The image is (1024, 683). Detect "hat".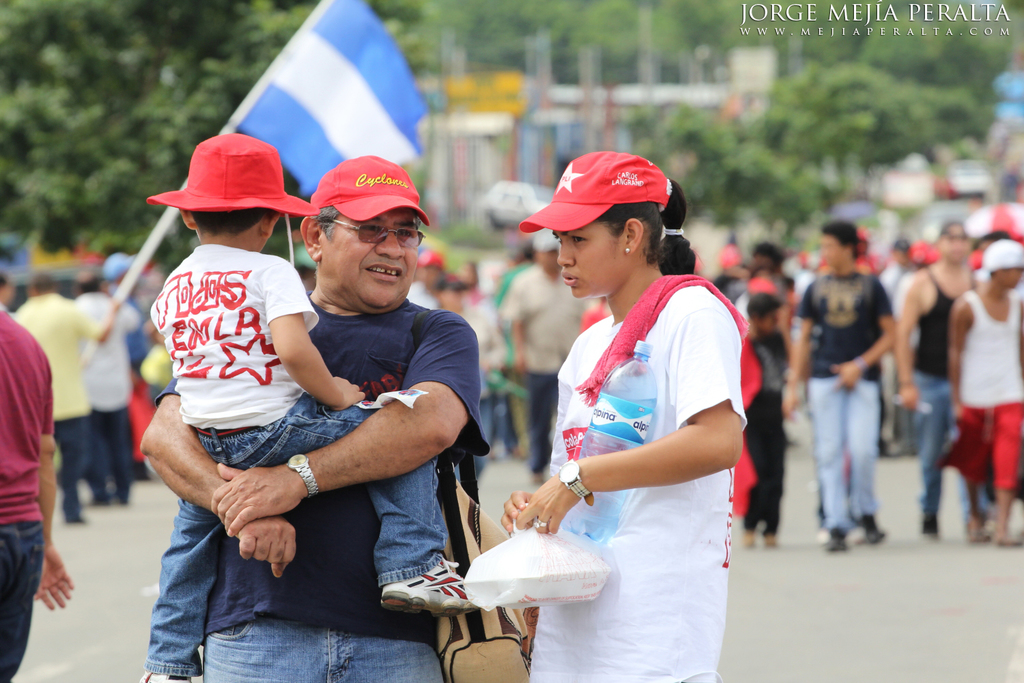
Detection: {"x1": 150, "y1": 131, "x2": 316, "y2": 218}.
